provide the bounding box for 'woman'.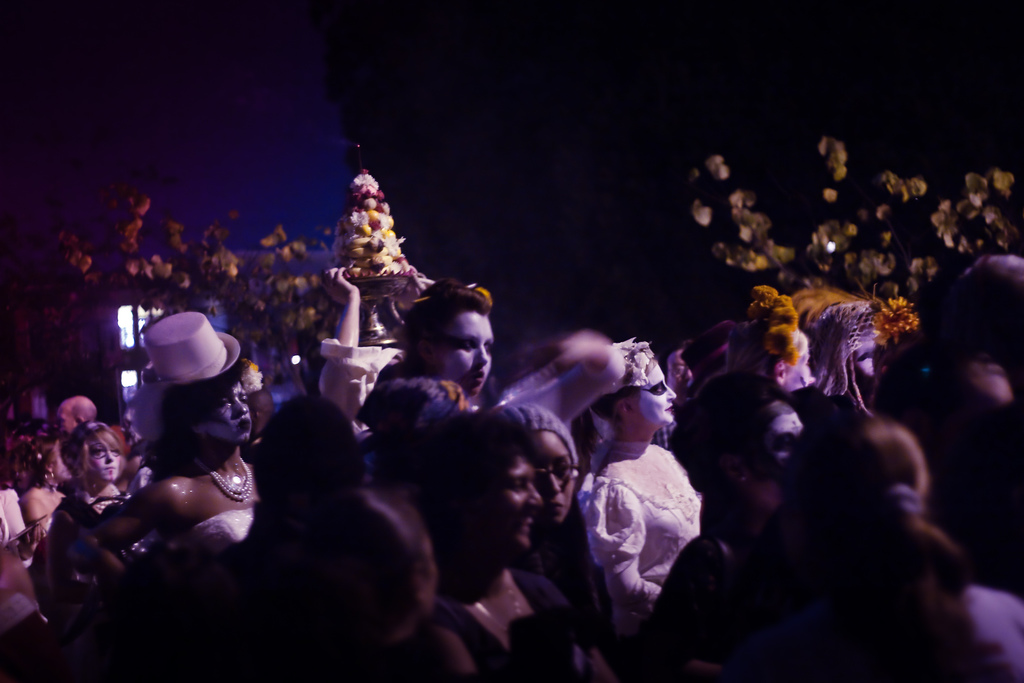
detection(563, 343, 721, 649).
